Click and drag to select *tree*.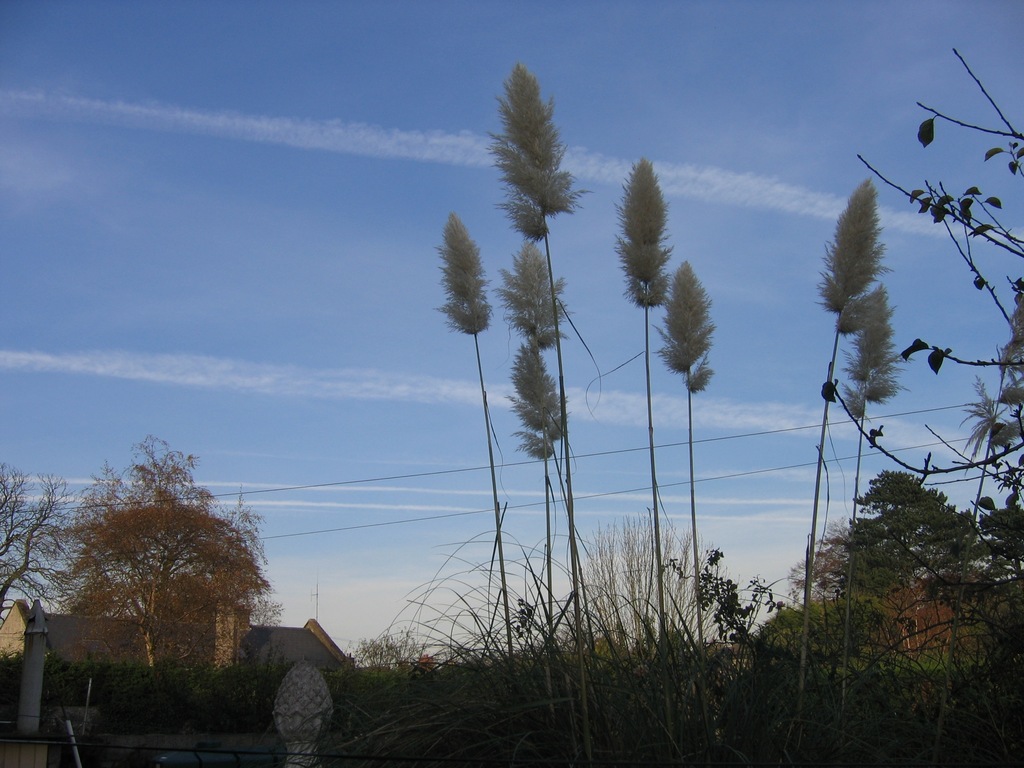
Selection: [54,420,275,721].
